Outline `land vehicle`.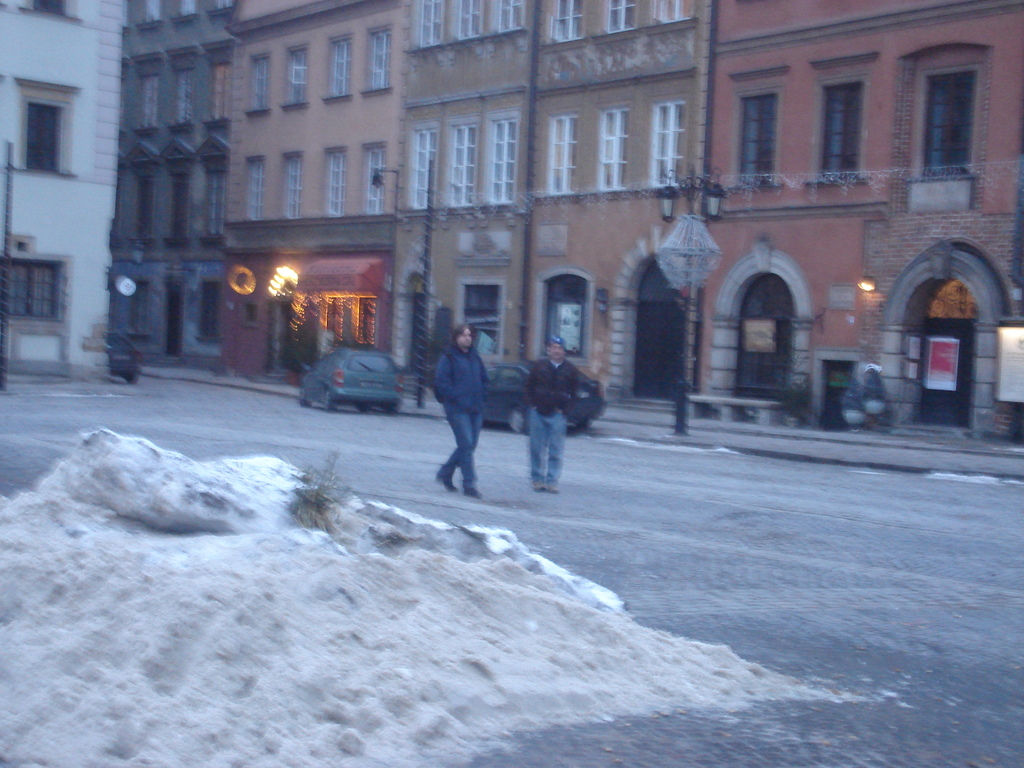
Outline: [292,329,406,409].
